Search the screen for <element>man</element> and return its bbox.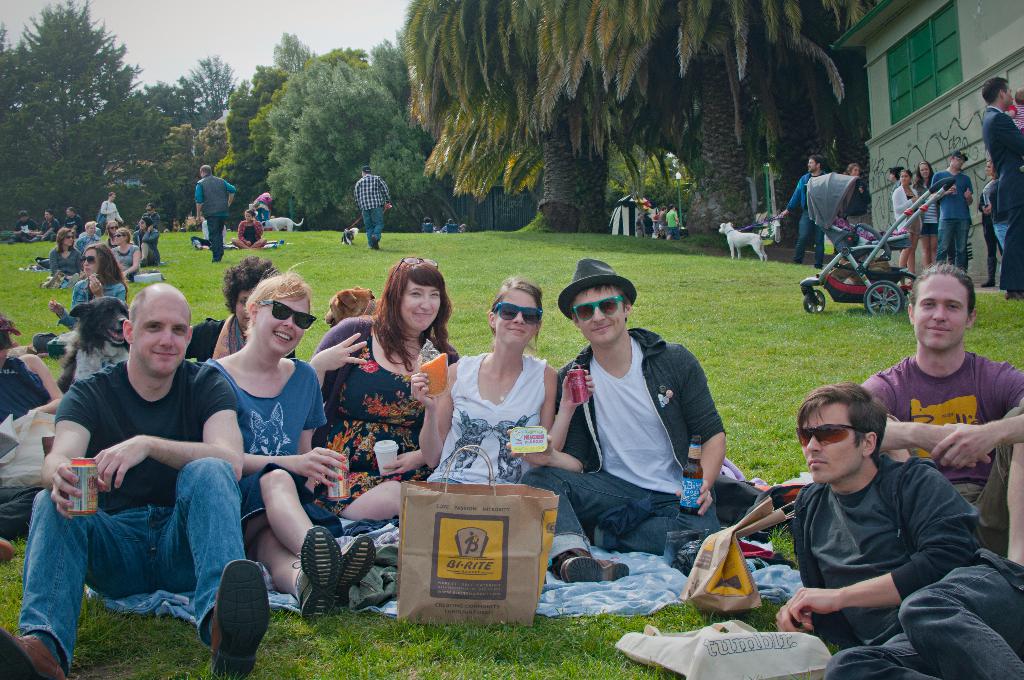
Found: rect(780, 153, 829, 270).
